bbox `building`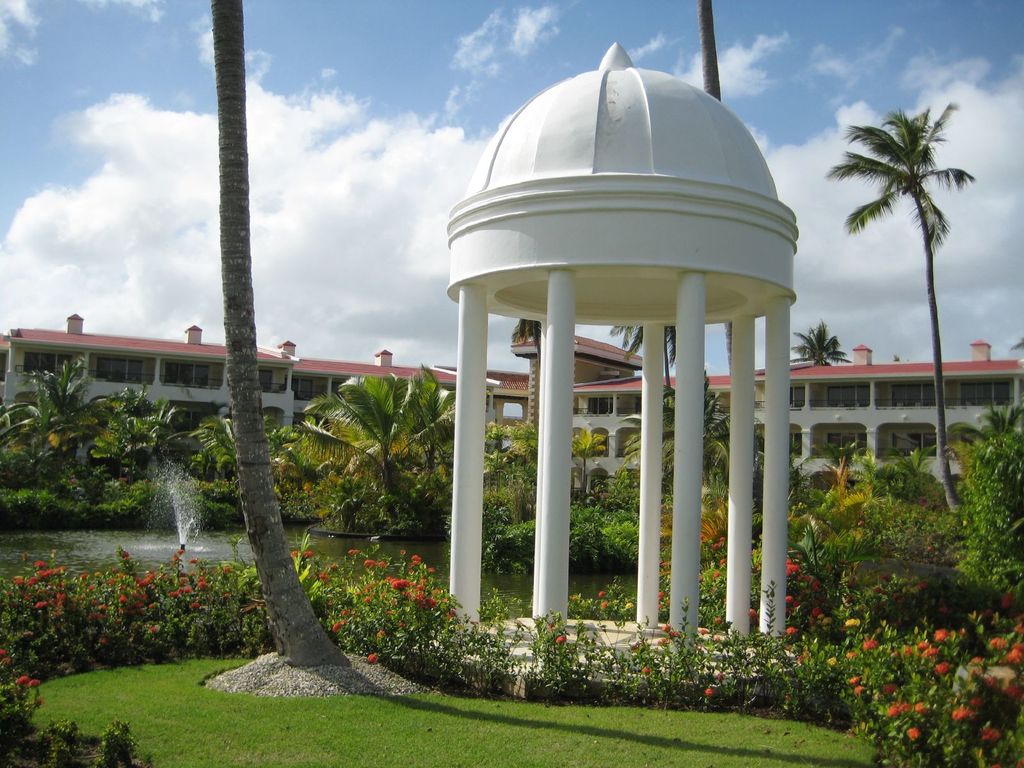
rect(0, 316, 1023, 507)
